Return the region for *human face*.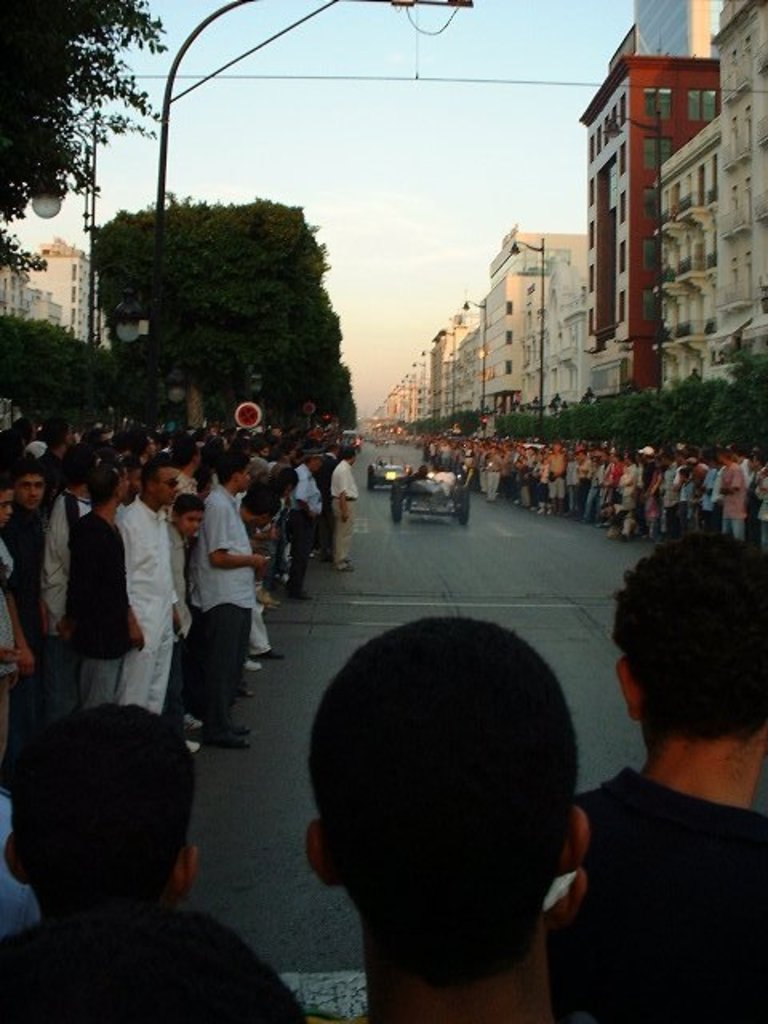
[x1=155, y1=466, x2=181, y2=507].
